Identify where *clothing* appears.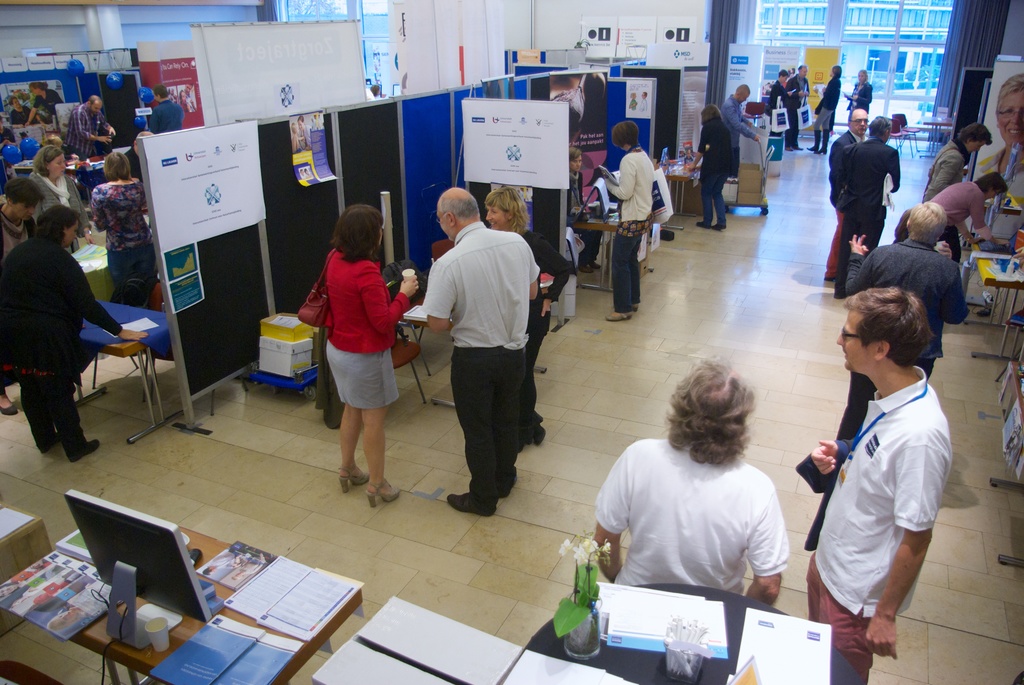
Appears at {"x1": 125, "y1": 150, "x2": 141, "y2": 181}.
